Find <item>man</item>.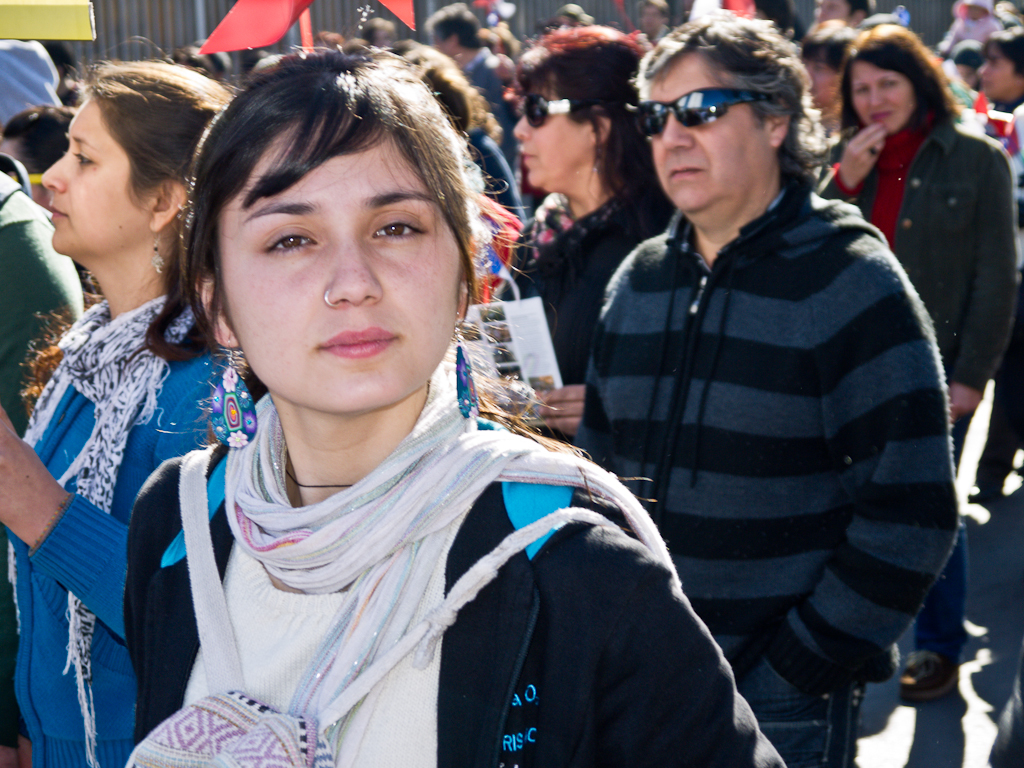
bbox(566, 17, 958, 763).
